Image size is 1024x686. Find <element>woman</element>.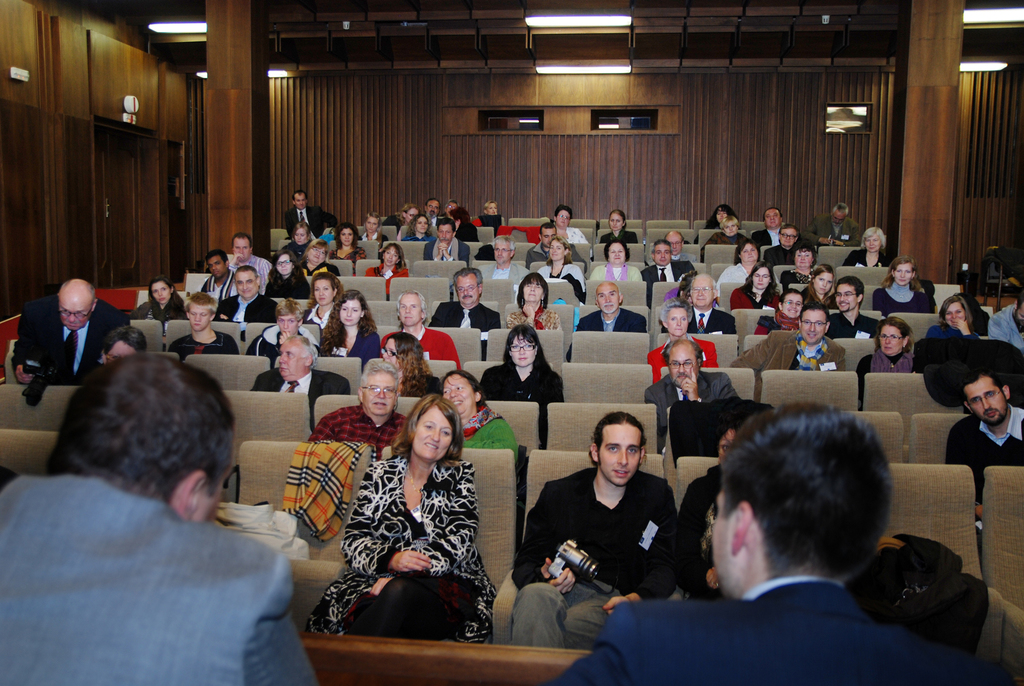
{"x1": 726, "y1": 260, "x2": 785, "y2": 315}.
